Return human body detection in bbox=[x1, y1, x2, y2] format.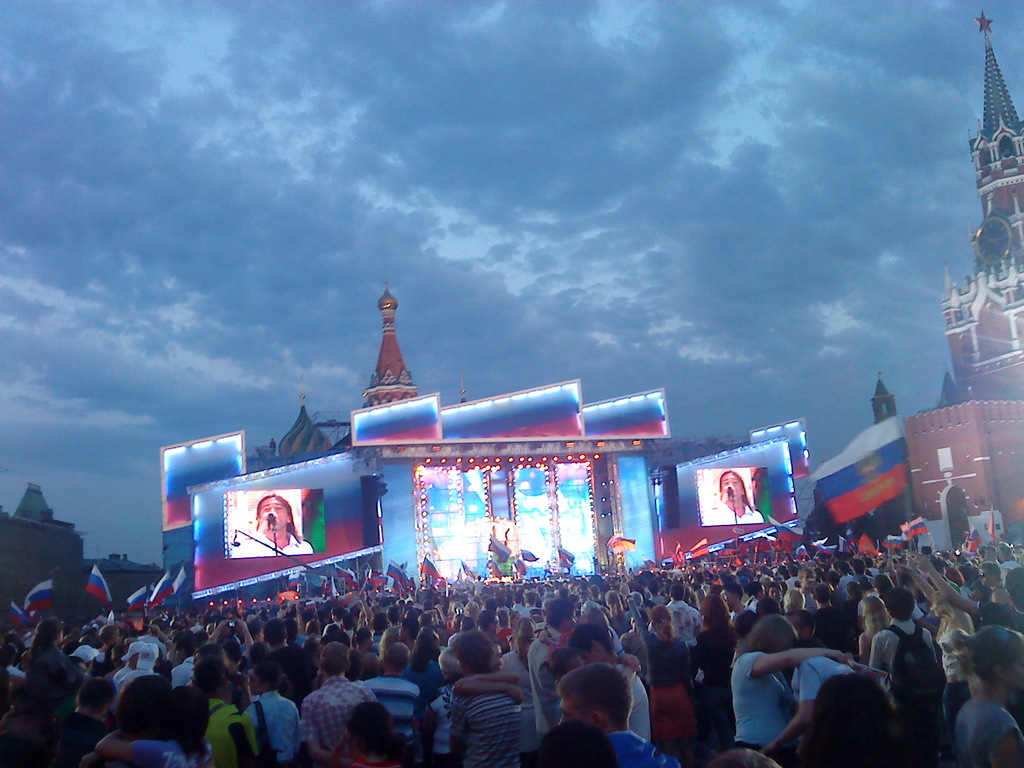
bbox=[266, 620, 312, 710].
